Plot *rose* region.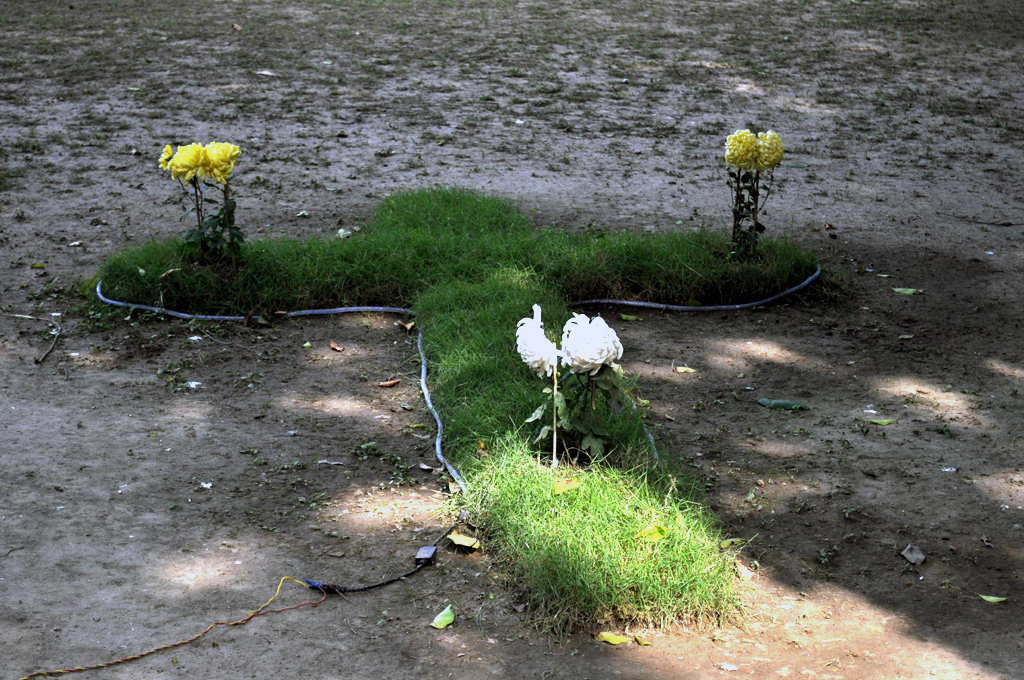
Plotted at 722 128 758 156.
